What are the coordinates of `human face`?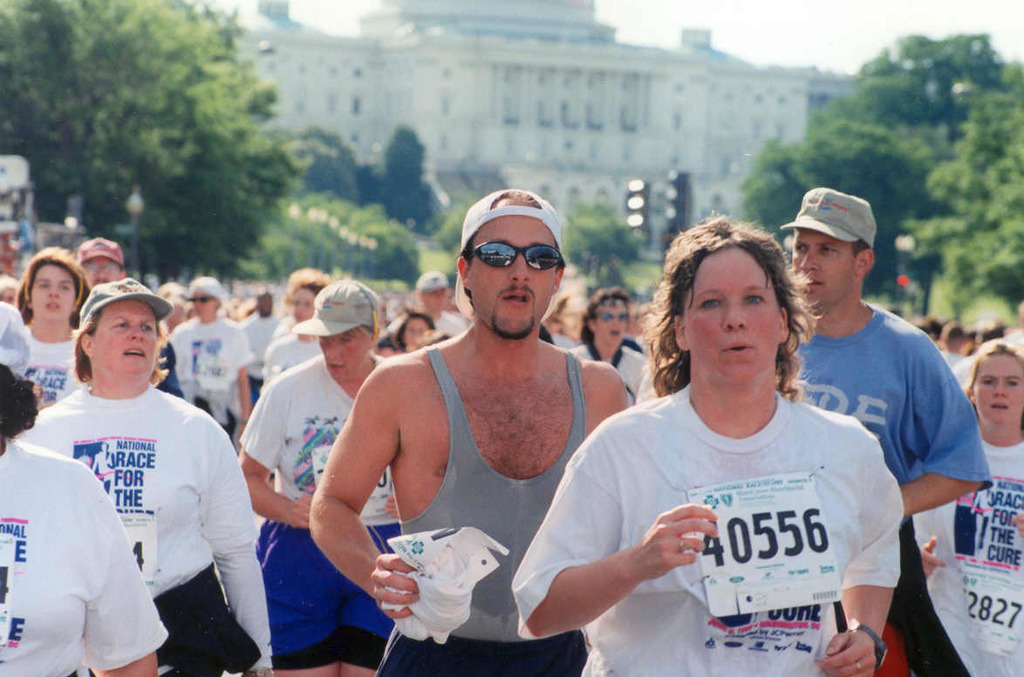
(83,259,119,290).
